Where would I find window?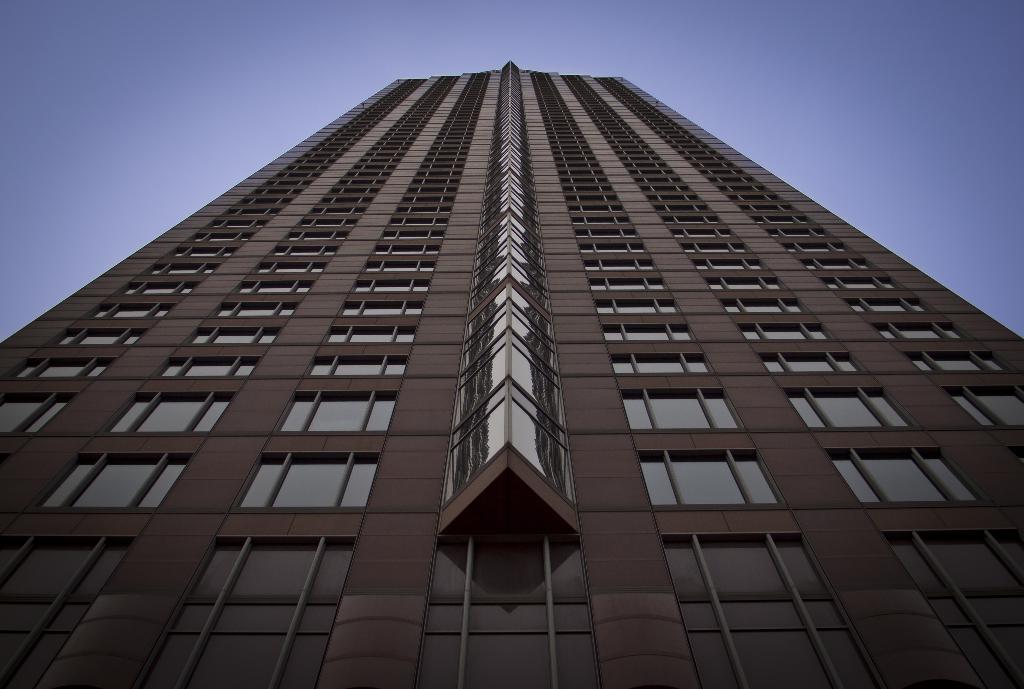
At crop(234, 273, 315, 293).
